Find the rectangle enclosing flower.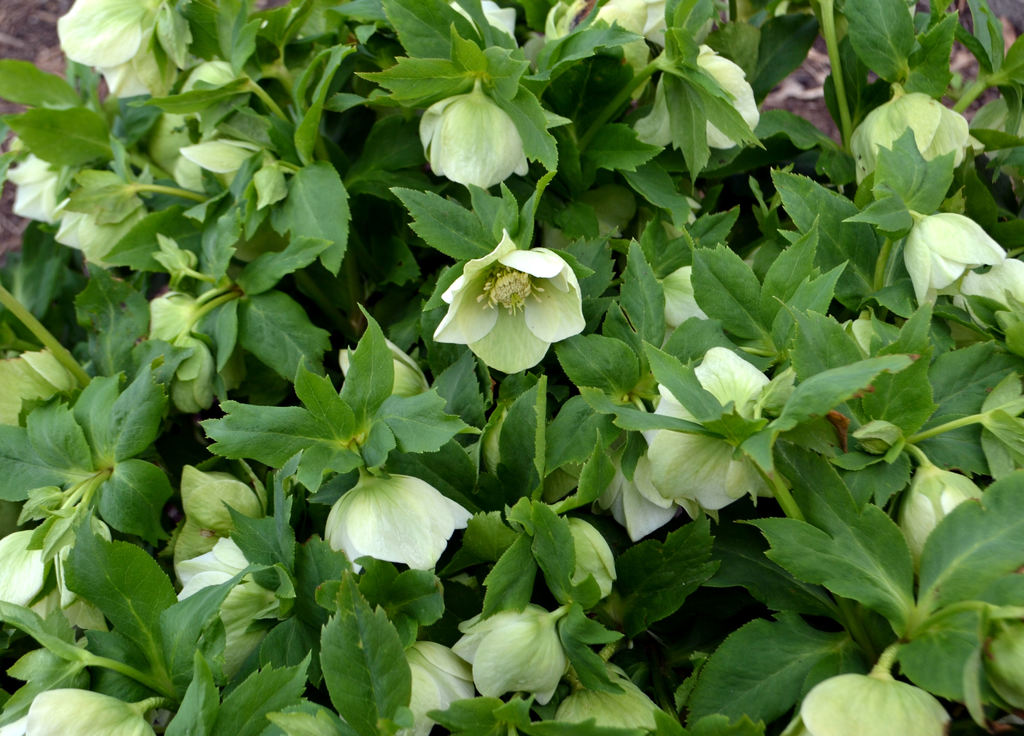
456:613:577:712.
